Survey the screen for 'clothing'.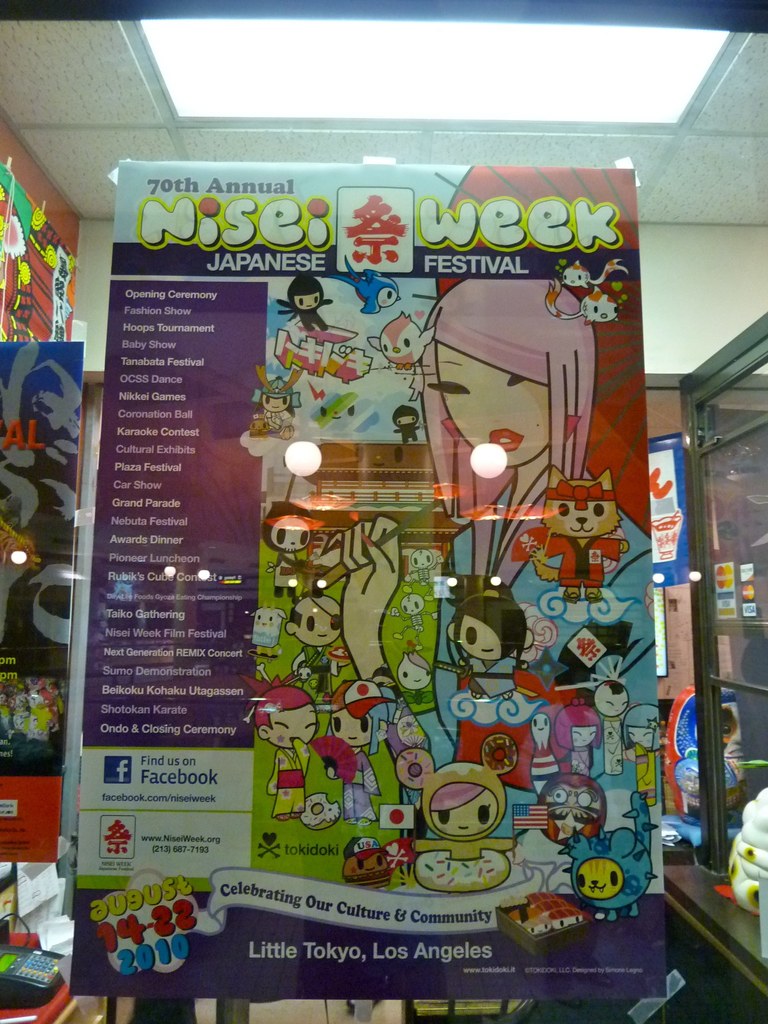
Survey found: <region>549, 534, 623, 593</region>.
